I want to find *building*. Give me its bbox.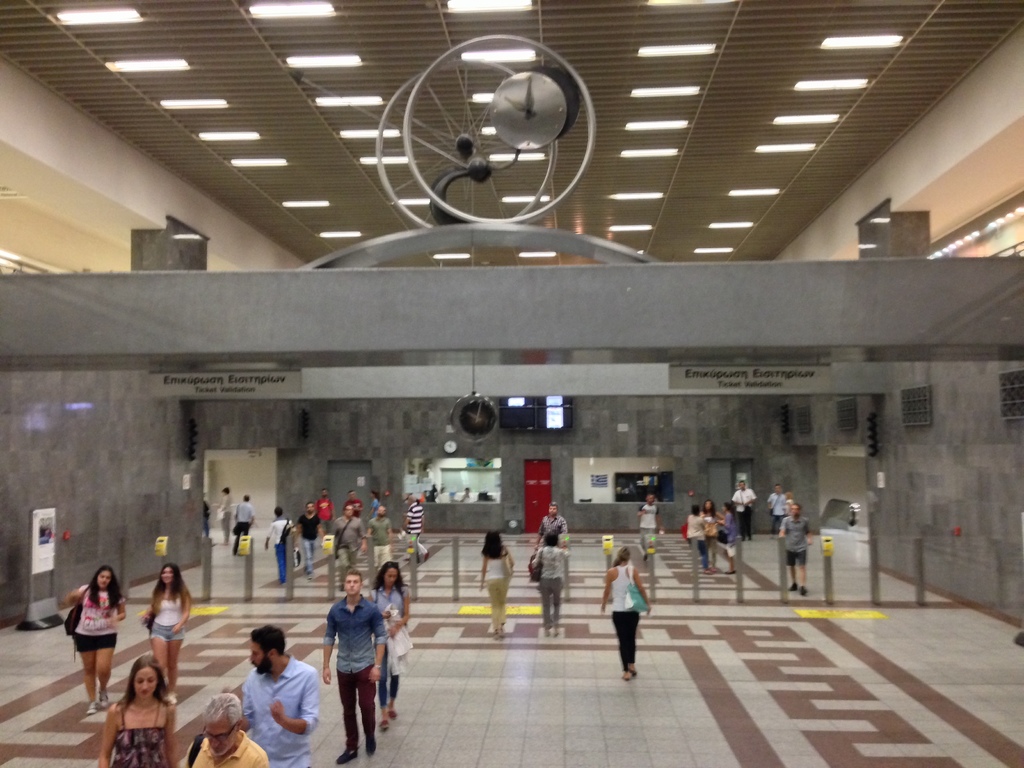
crop(0, 0, 1023, 767).
